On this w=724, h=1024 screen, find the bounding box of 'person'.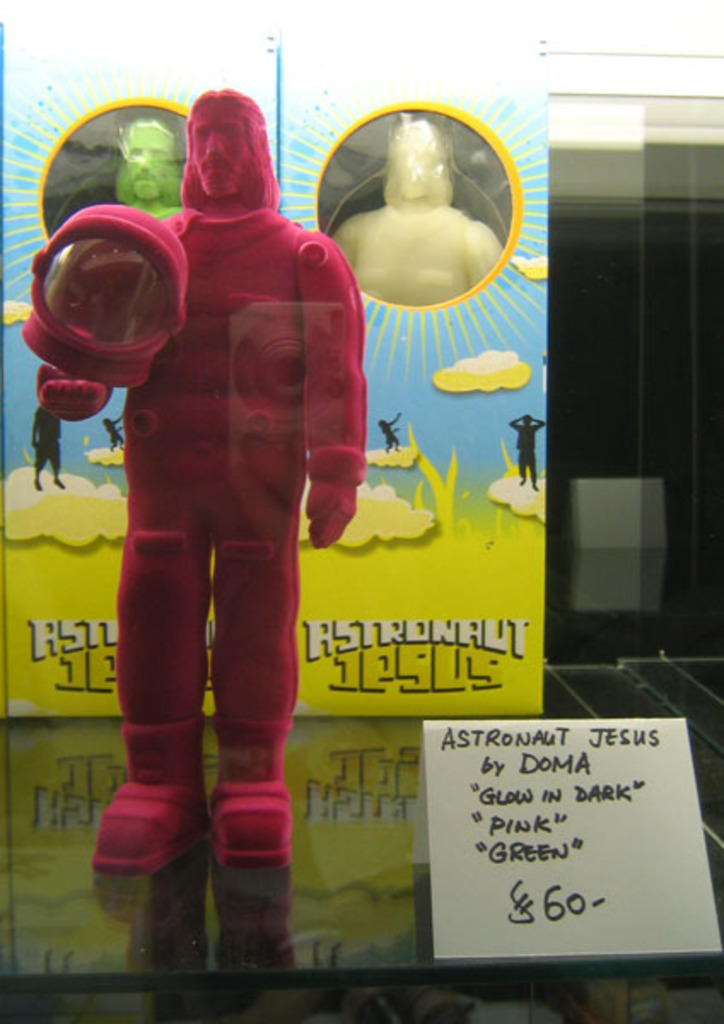
Bounding box: 113/121/193/217.
